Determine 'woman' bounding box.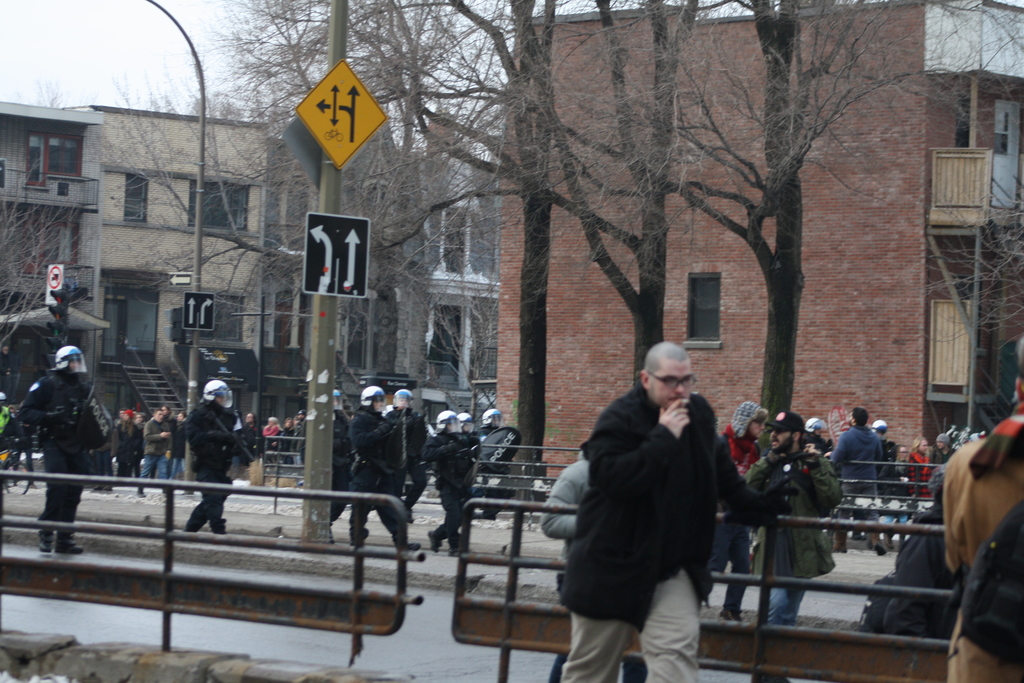
Determined: box(901, 431, 938, 504).
